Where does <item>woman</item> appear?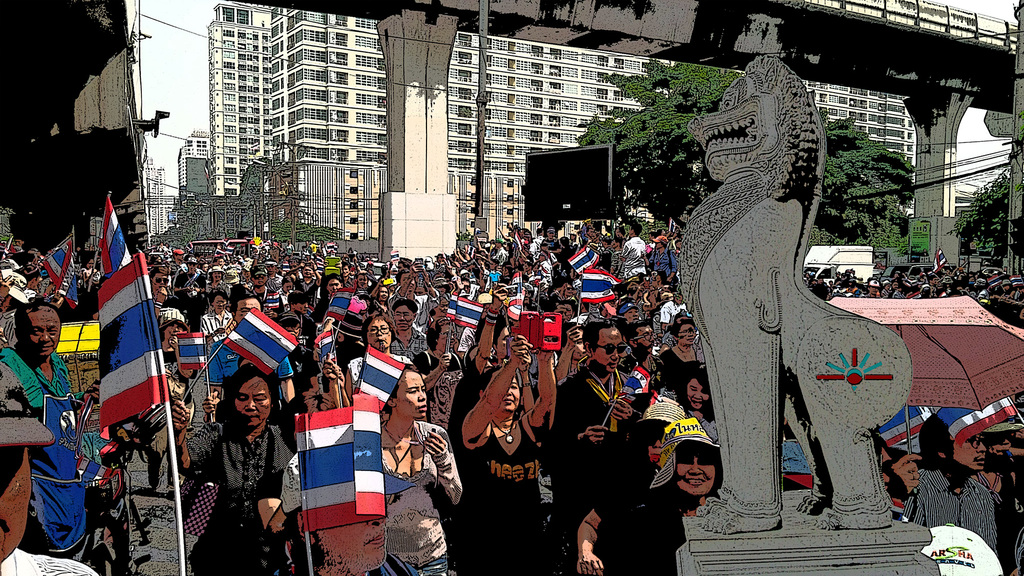
Appears at <box>678,365,723,440</box>.
